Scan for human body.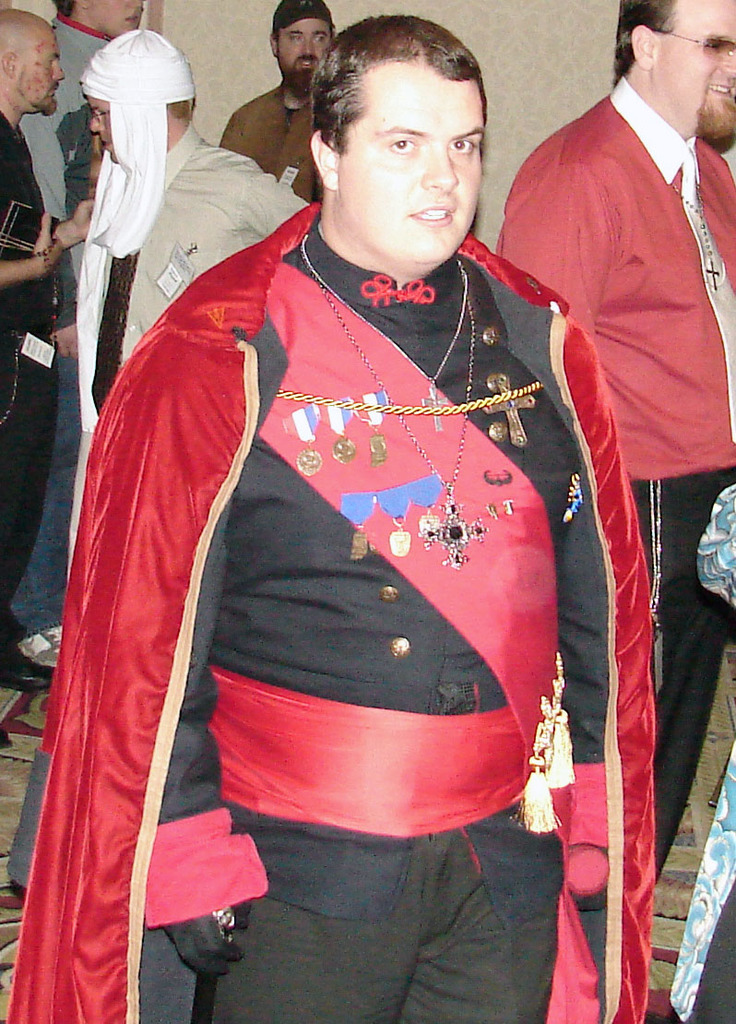
Scan result: <bbox>13, 4, 111, 674</bbox>.
